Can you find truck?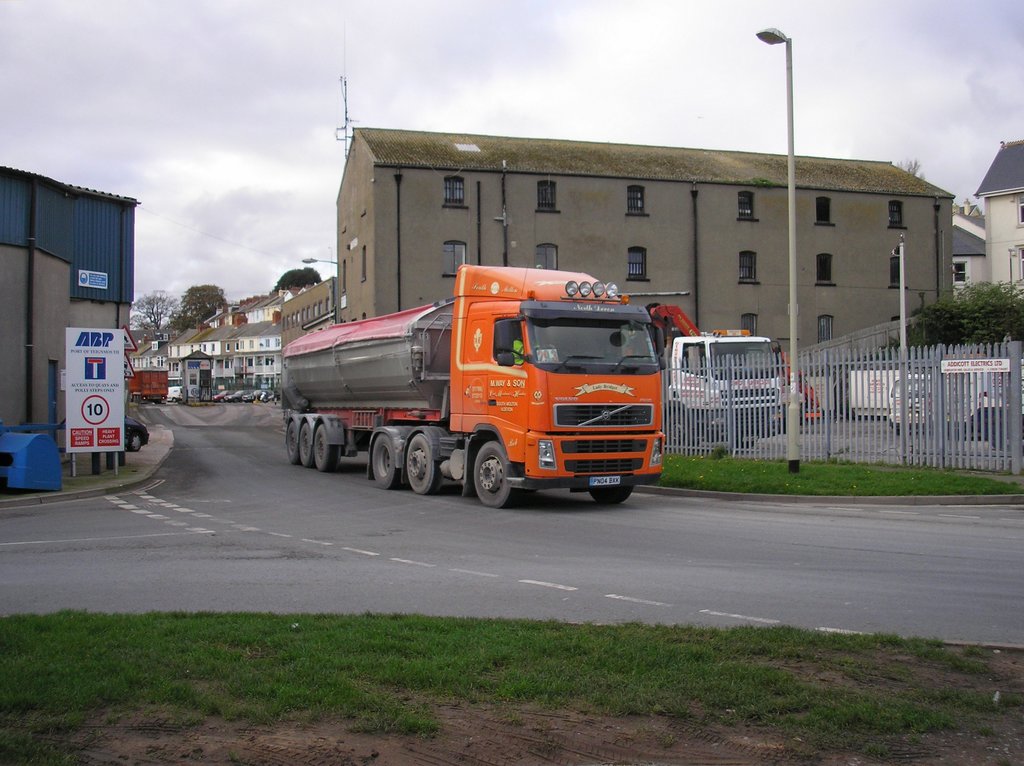
Yes, bounding box: left=632, top=302, right=794, bottom=451.
